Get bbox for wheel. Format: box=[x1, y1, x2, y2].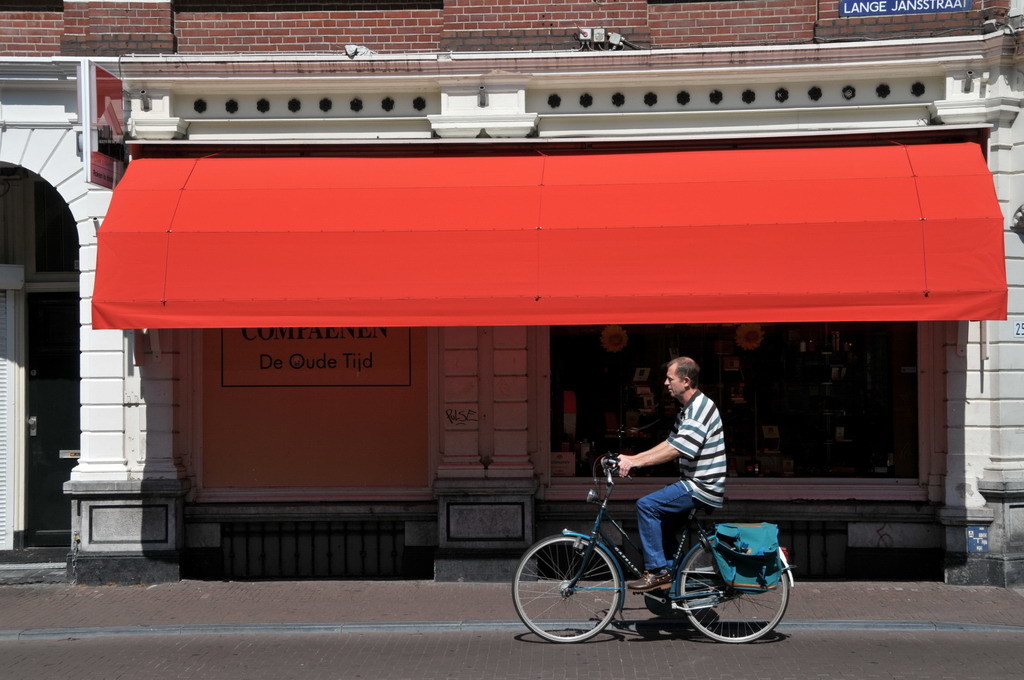
box=[683, 539, 785, 645].
